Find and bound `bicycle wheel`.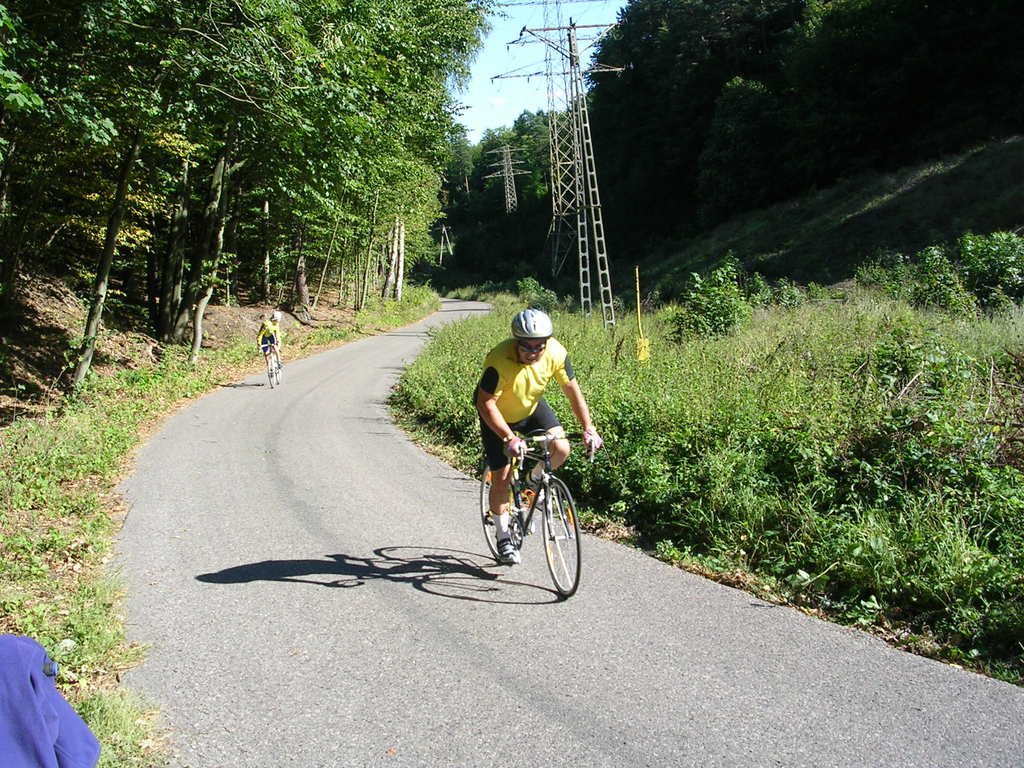
Bound: <box>276,358,277,383</box>.
